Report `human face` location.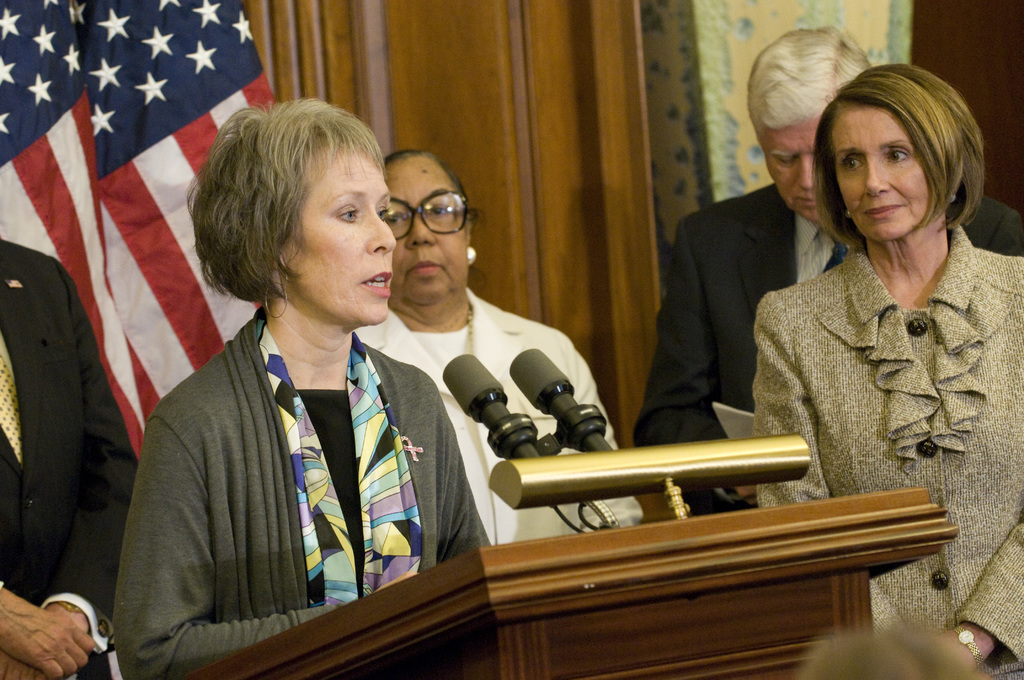
Report: rect(759, 114, 818, 225).
